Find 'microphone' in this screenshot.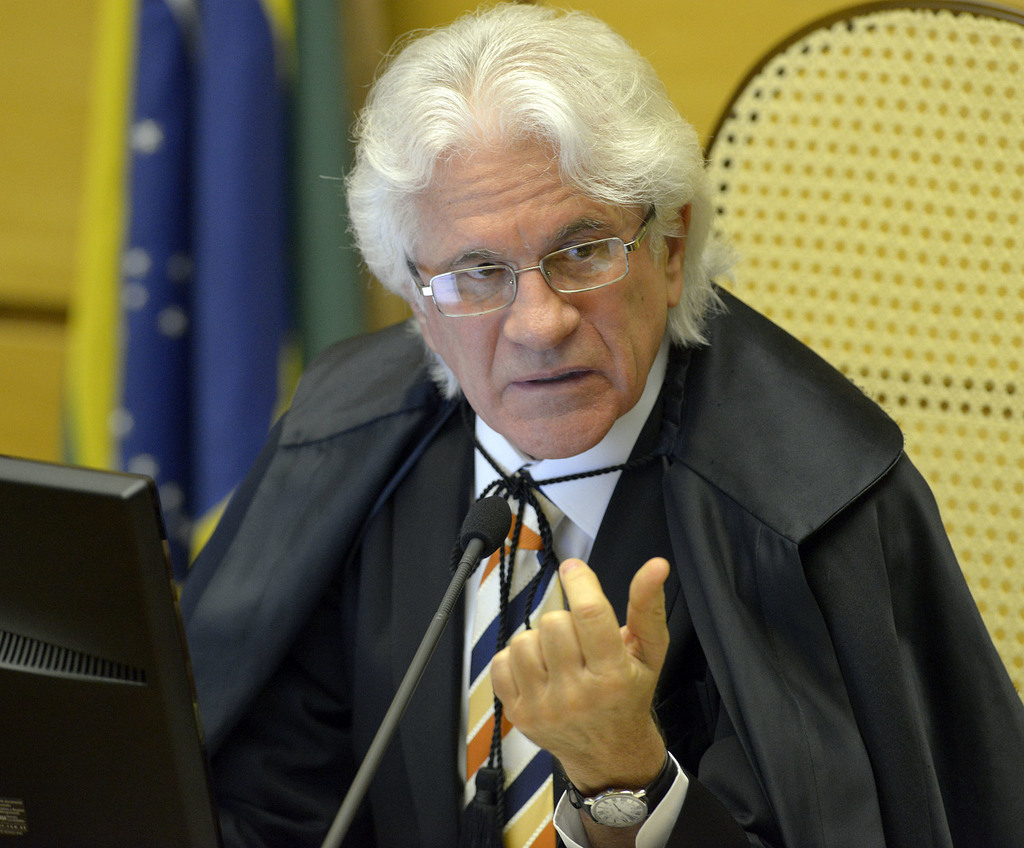
The bounding box for 'microphone' is bbox=(312, 493, 514, 847).
